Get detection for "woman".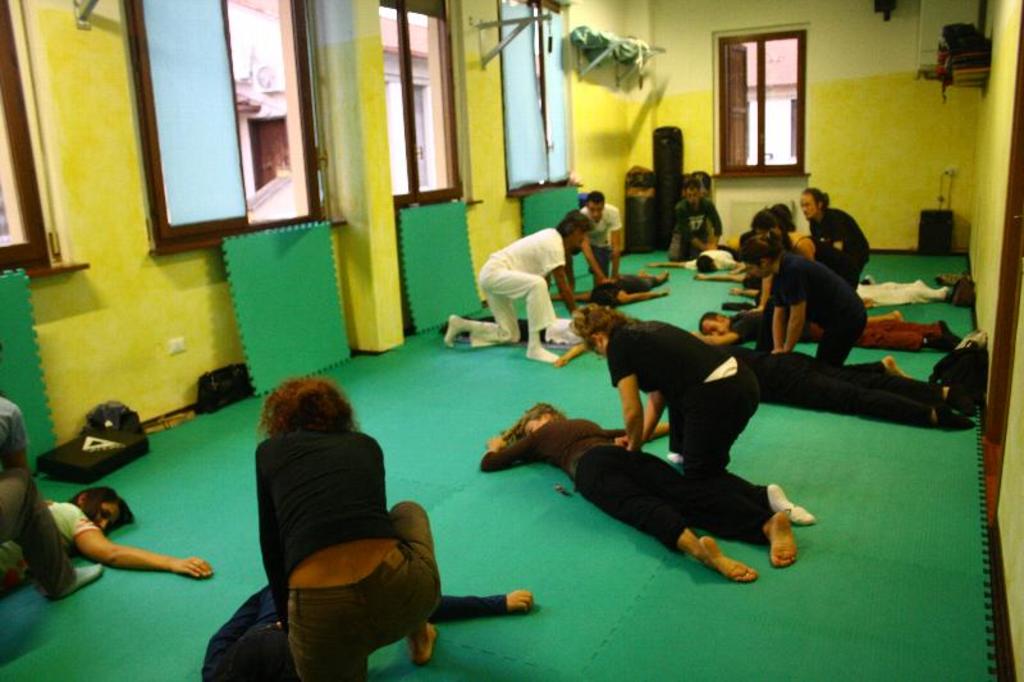
Detection: 481,399,797,598.
